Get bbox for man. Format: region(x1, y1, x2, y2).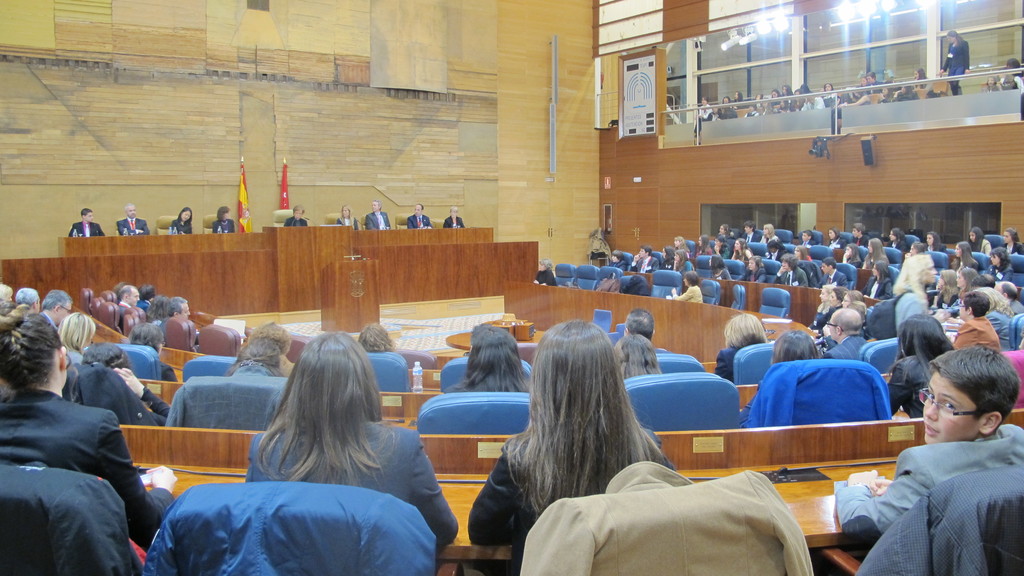
region(815, 257, 850, 291).
